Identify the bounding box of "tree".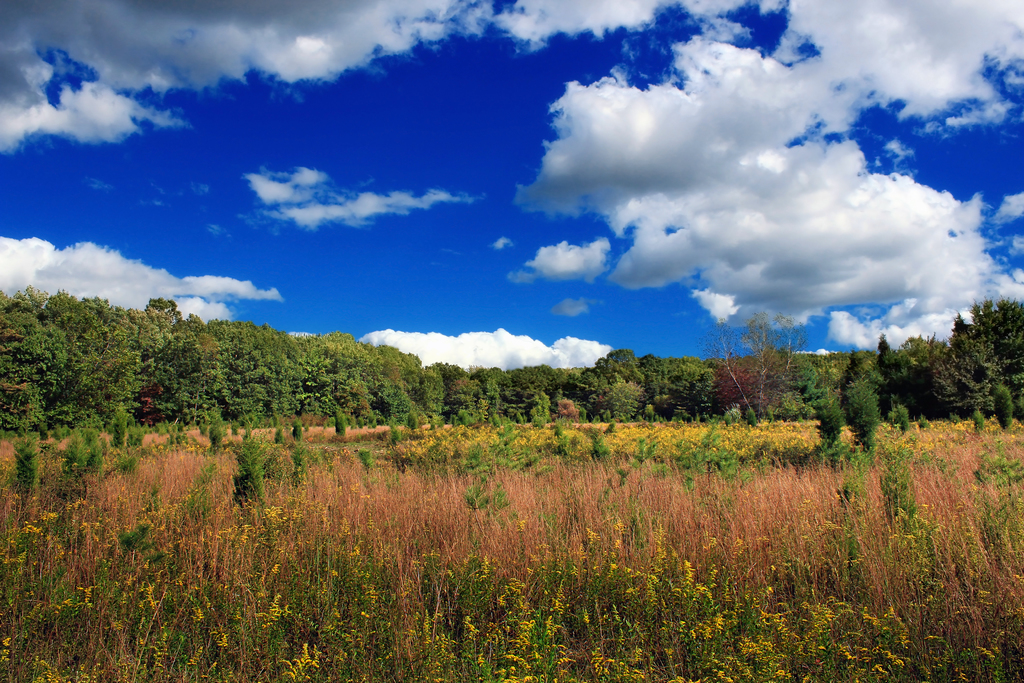
0,278,143,447.
